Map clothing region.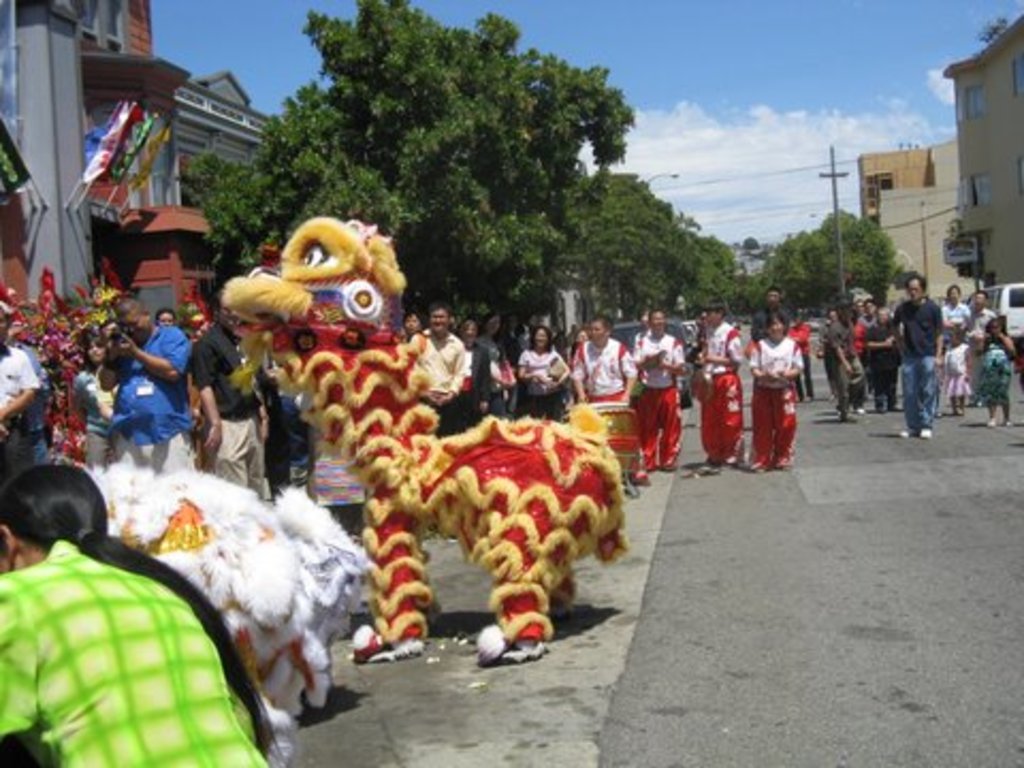
Mapped to select_region(868, 324, 900, 390).
